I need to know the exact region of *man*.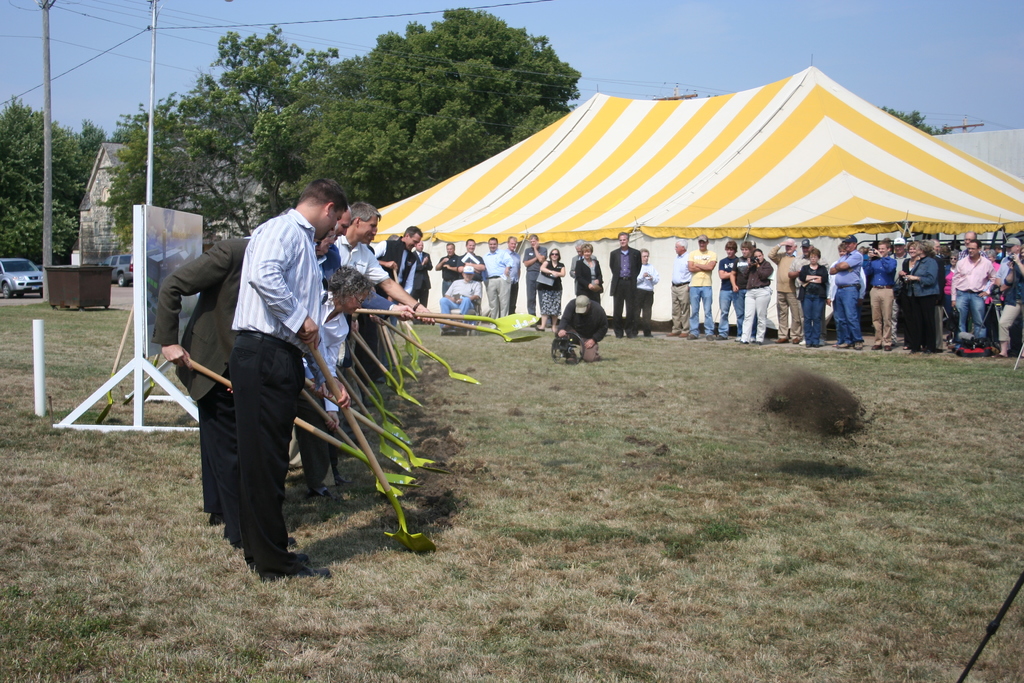
Region: Rect(436, 239, 467, 292).
